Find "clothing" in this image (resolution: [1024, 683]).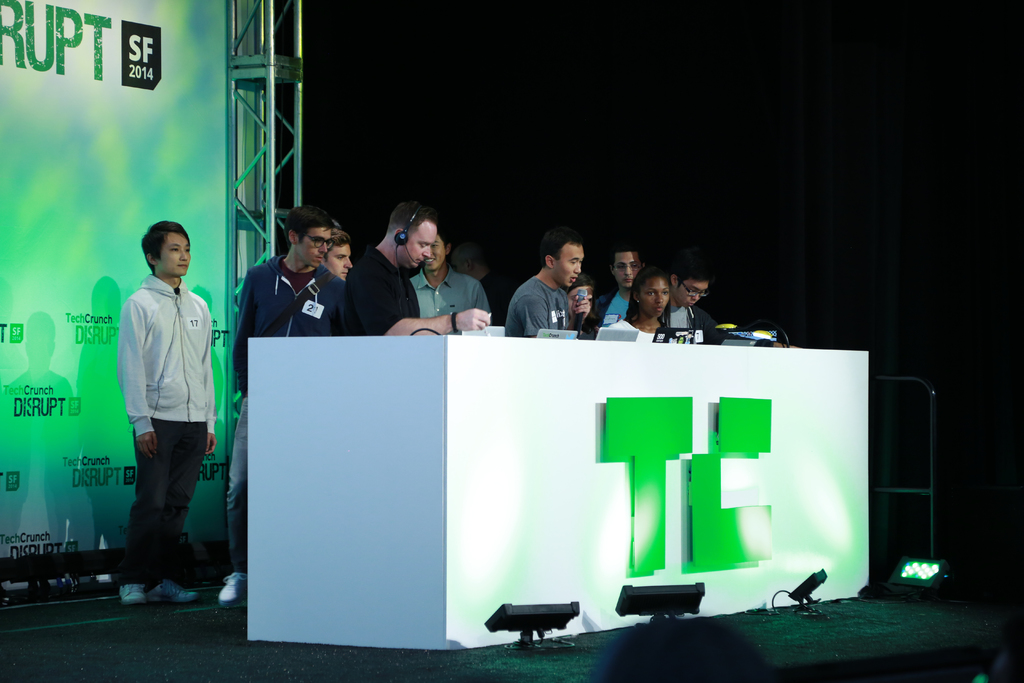
bbox(662, 304, 718, 325).
